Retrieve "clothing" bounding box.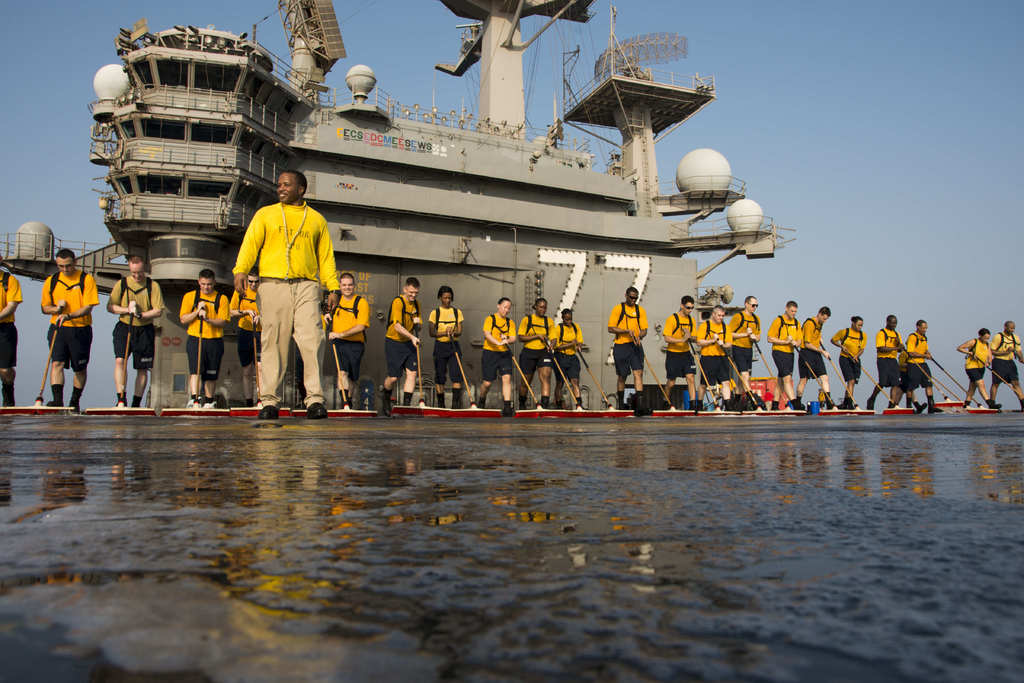
Bounding box: <bbox>798, 315, 824, 378</bbox>.
